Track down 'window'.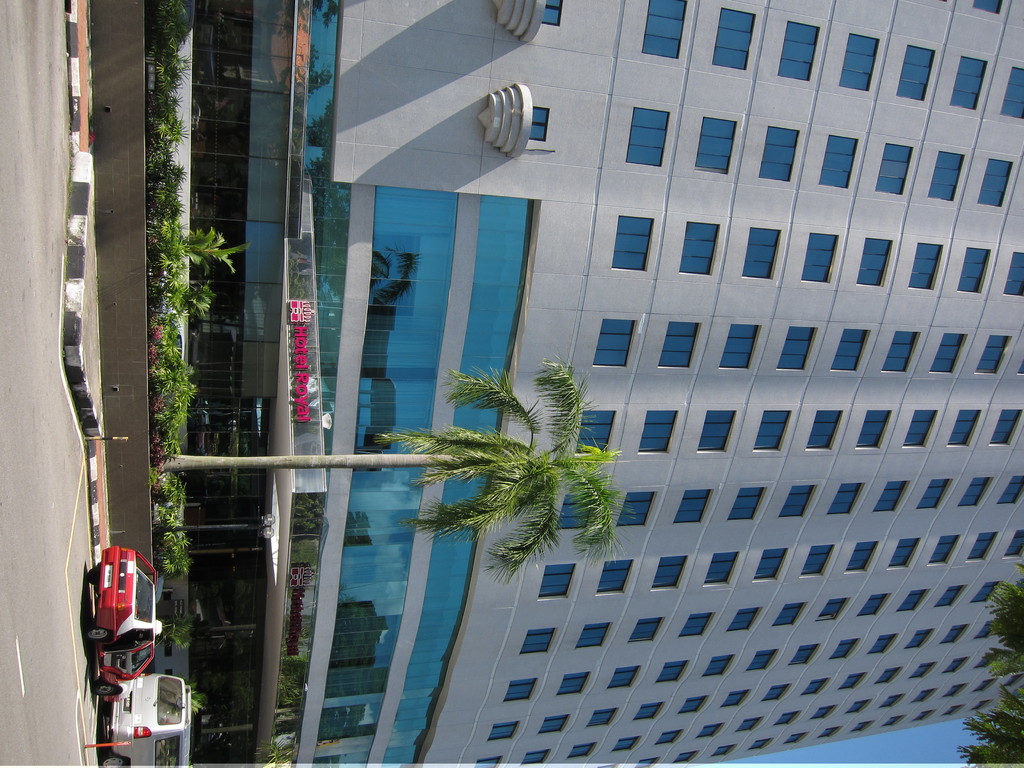
Tracked to (855,401,897,458).
